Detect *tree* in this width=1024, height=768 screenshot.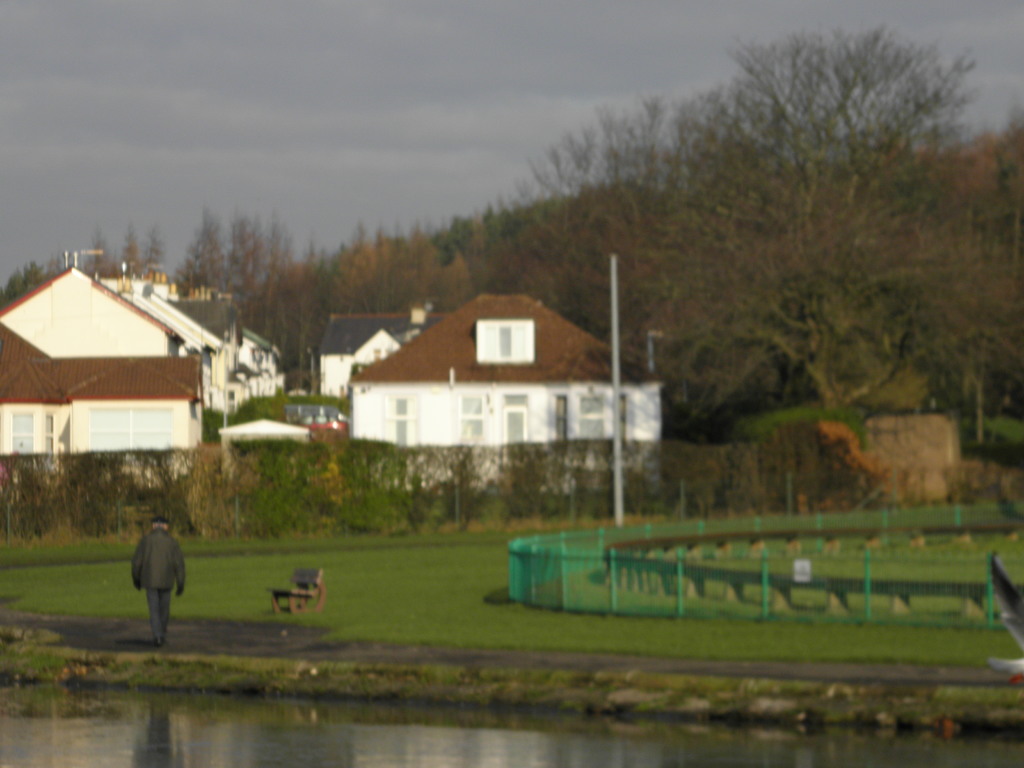
Detection: [590,58,963,456].
